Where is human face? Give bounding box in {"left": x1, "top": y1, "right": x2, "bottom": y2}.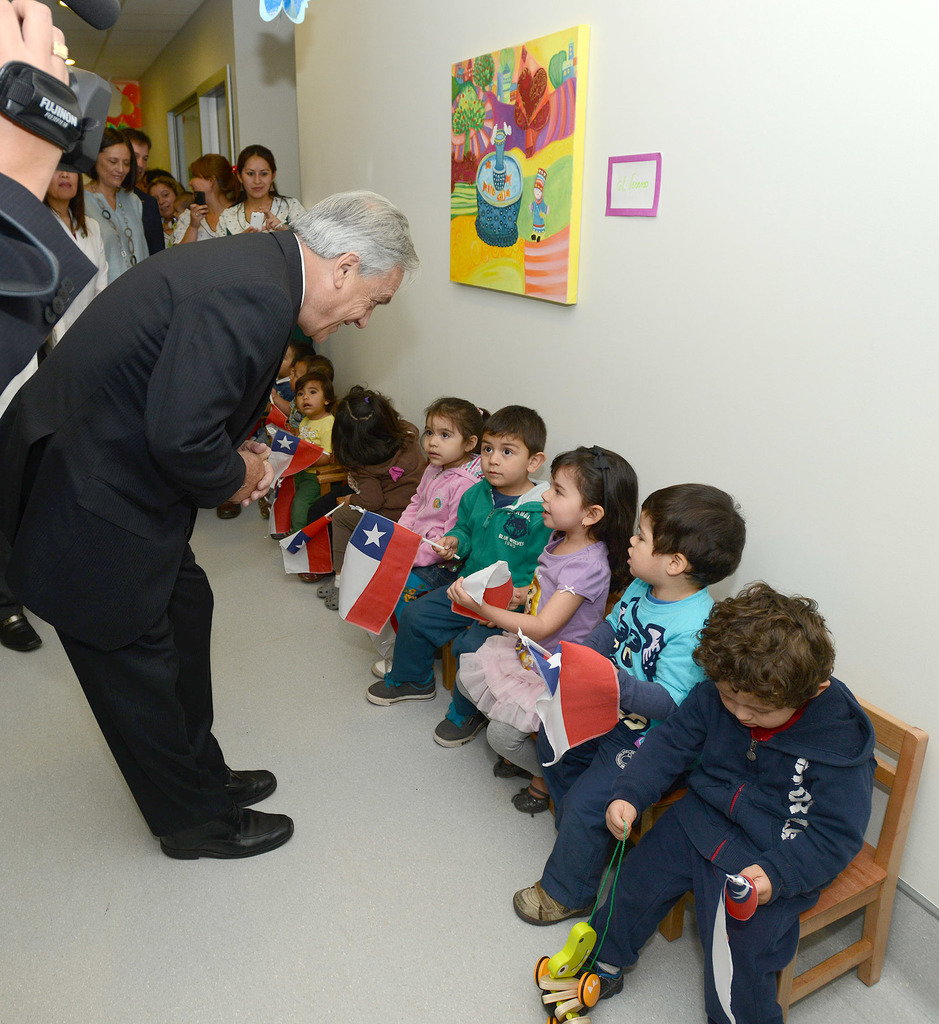
{"left": 299, "top": 262, "right": 405, "bottom": 342}.
